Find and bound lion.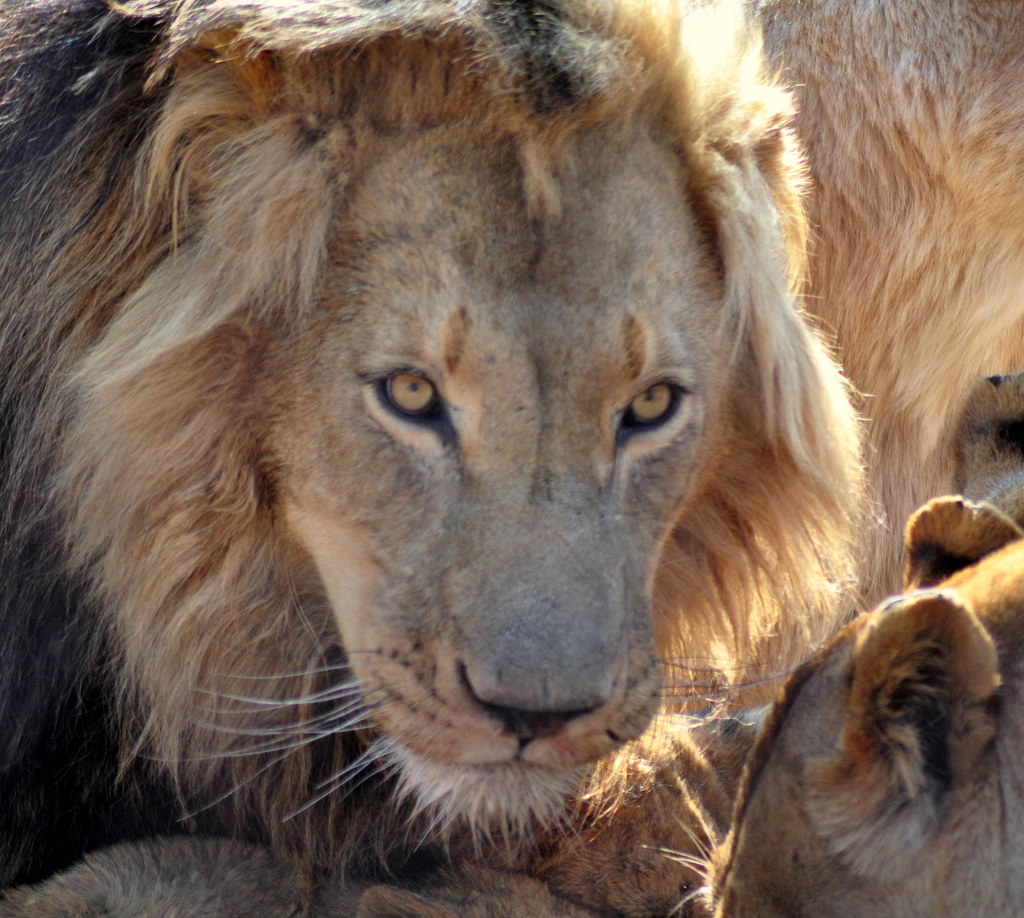
Bound: region(6, 371, 1023, 917).
